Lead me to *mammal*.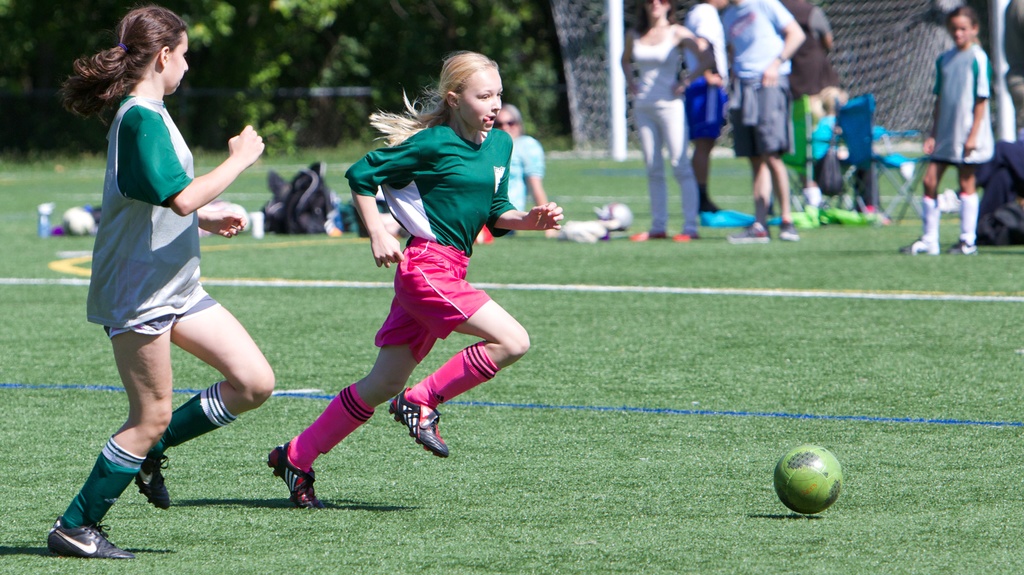
Lead to 1004, 0, 1023, 138.
